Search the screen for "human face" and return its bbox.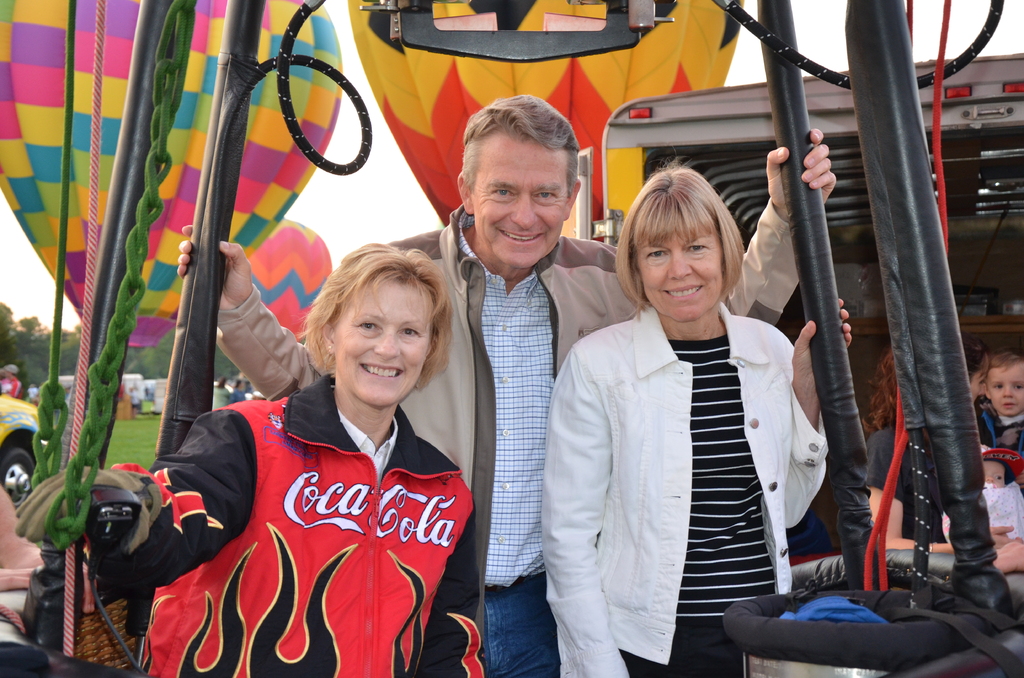
Found: (969,357,988,408).
